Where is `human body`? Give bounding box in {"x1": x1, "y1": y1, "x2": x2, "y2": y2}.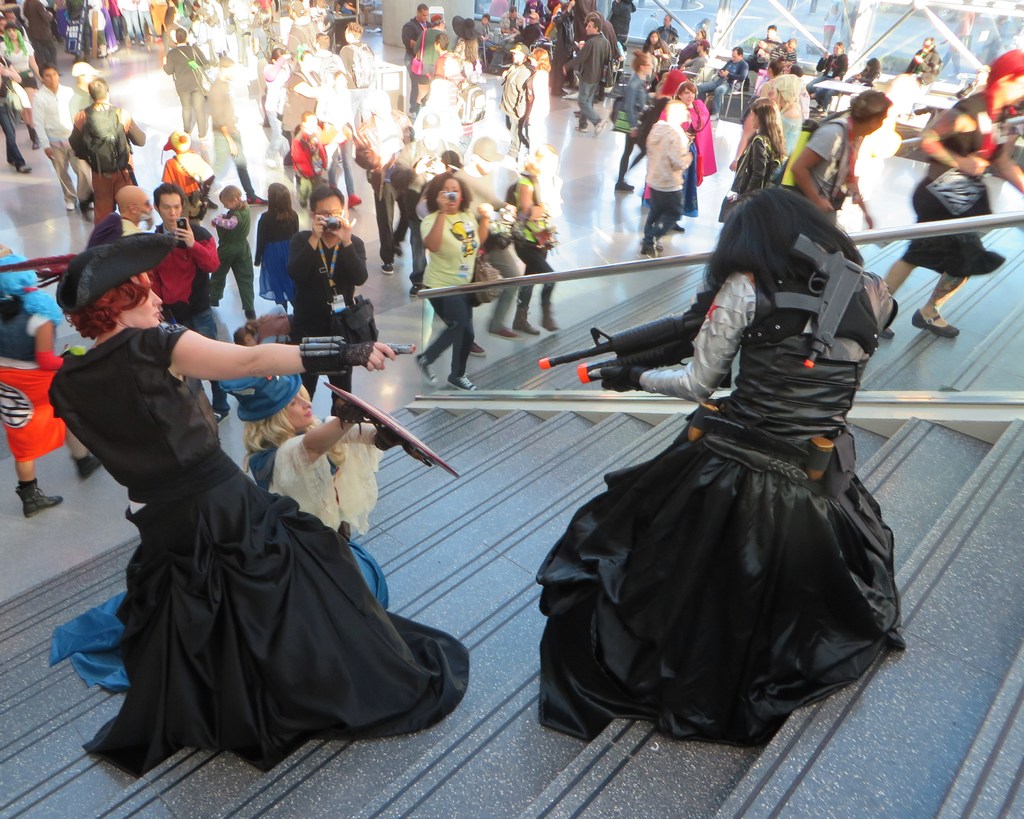
{"x1": 118, "y1": 185, "x2": 152, "y2": 233}.
